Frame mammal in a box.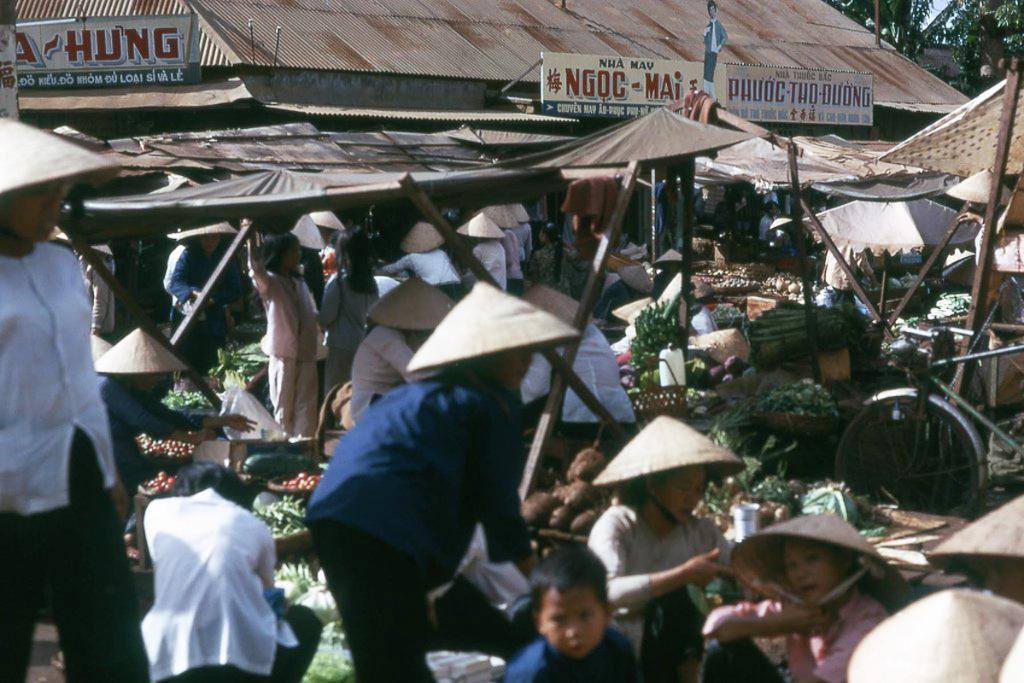
crop(697, 499, 892, 681).
